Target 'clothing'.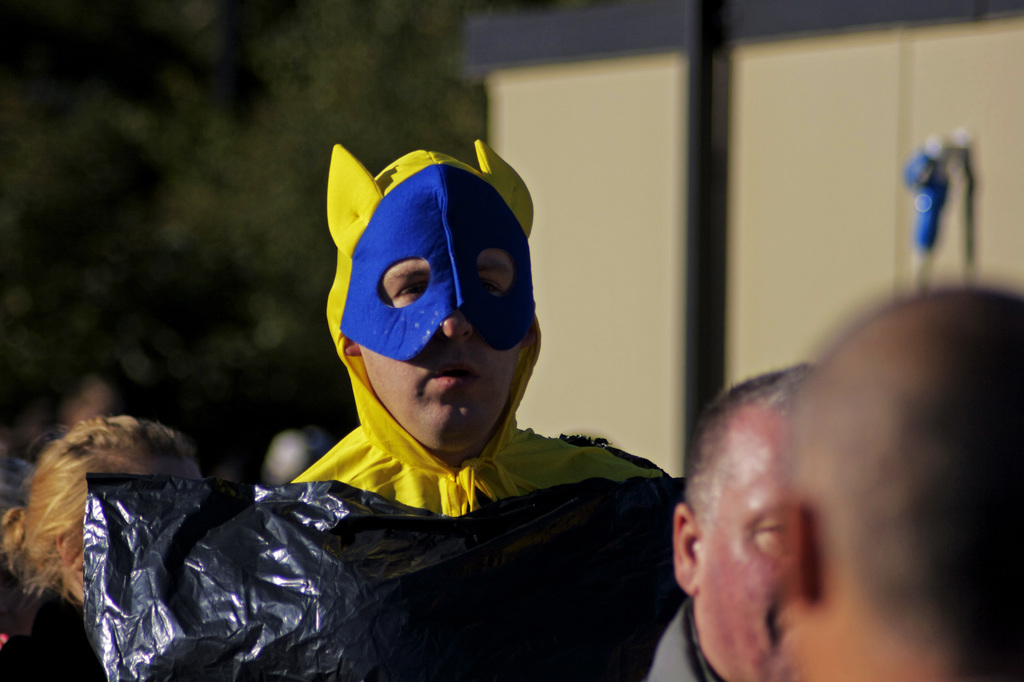
Target region: BBox(13, 587, 117, 681).
